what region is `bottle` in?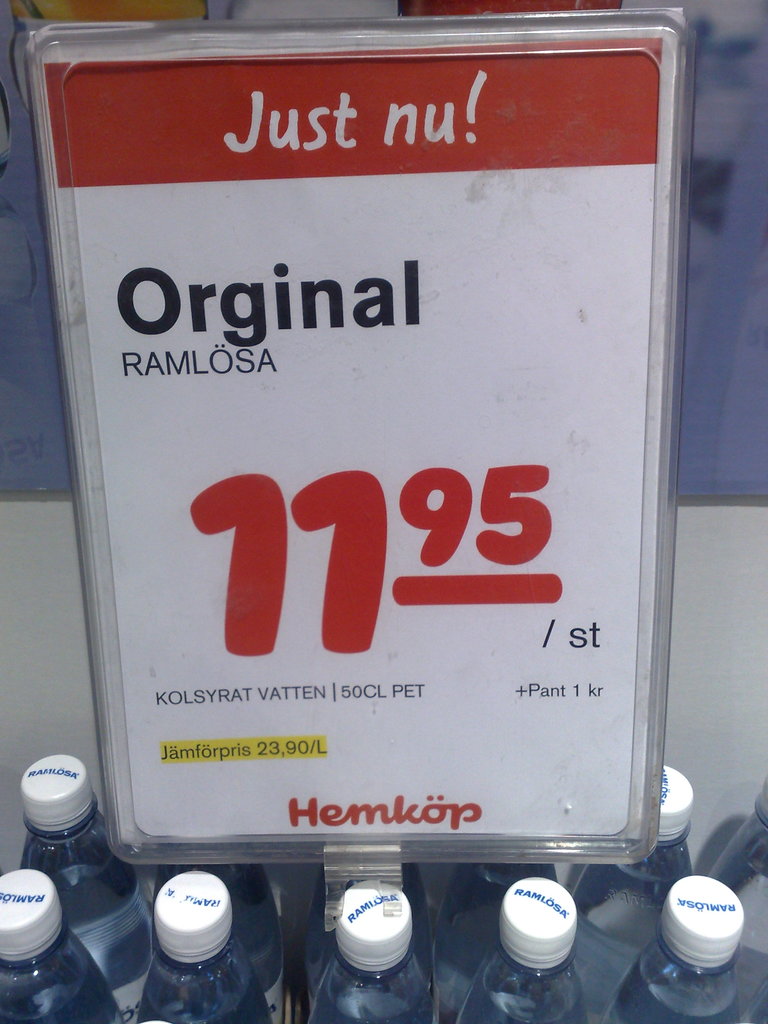
crop(131, 863, 261, 1003).
